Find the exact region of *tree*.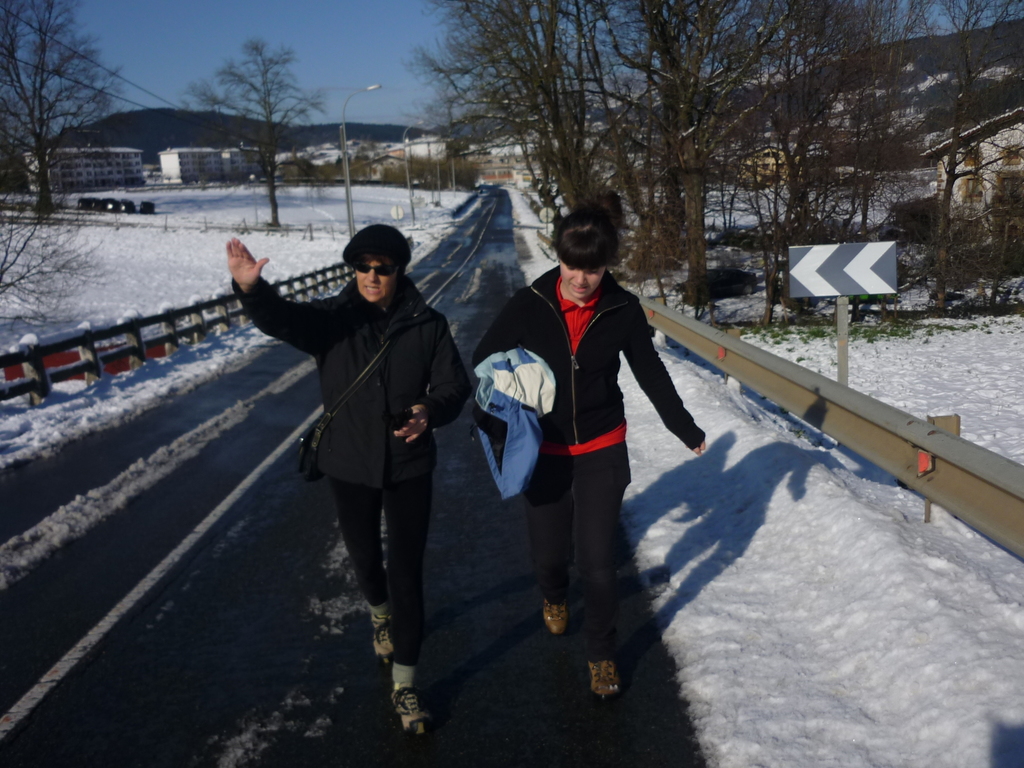
Exact region: bbox(8, 3, 116, 191).
